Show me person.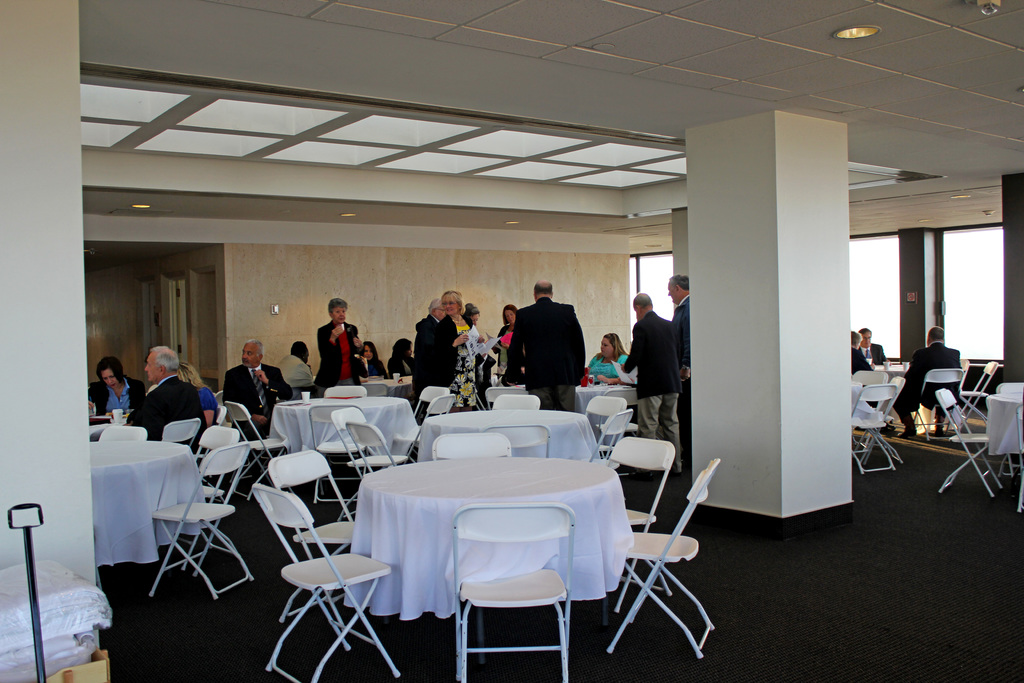
person is here: (left=857, top=327, right=888, bottom=366).
